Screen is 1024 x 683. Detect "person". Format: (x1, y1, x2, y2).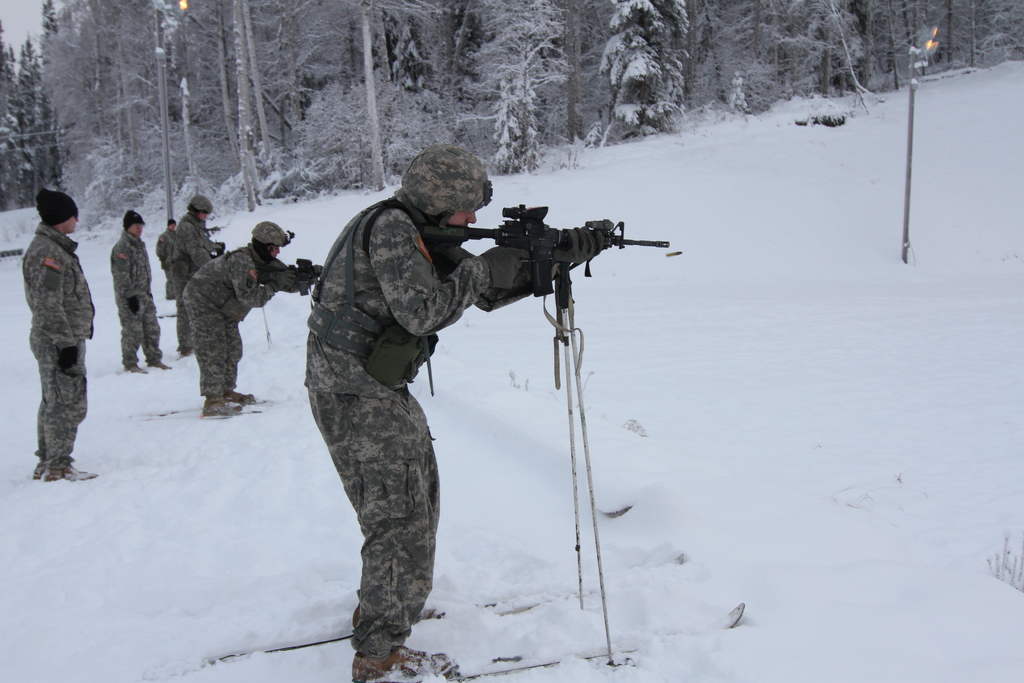
(109, 210, 173, 374).
